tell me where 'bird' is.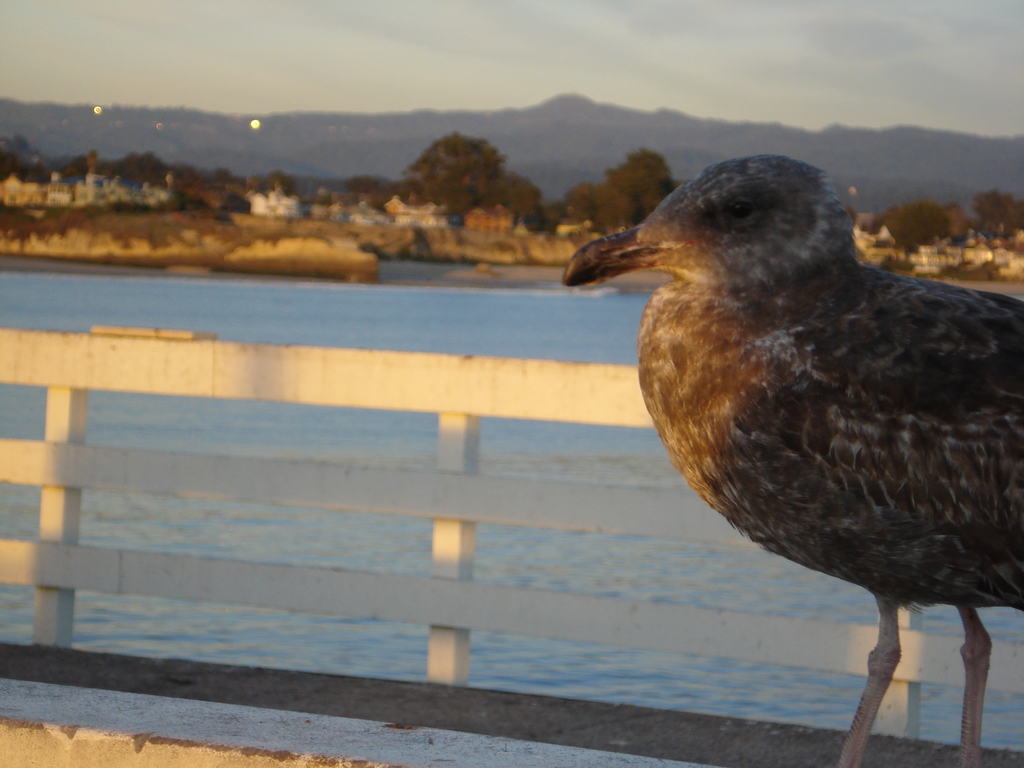
'bird' is at 561:152:1023:767.
